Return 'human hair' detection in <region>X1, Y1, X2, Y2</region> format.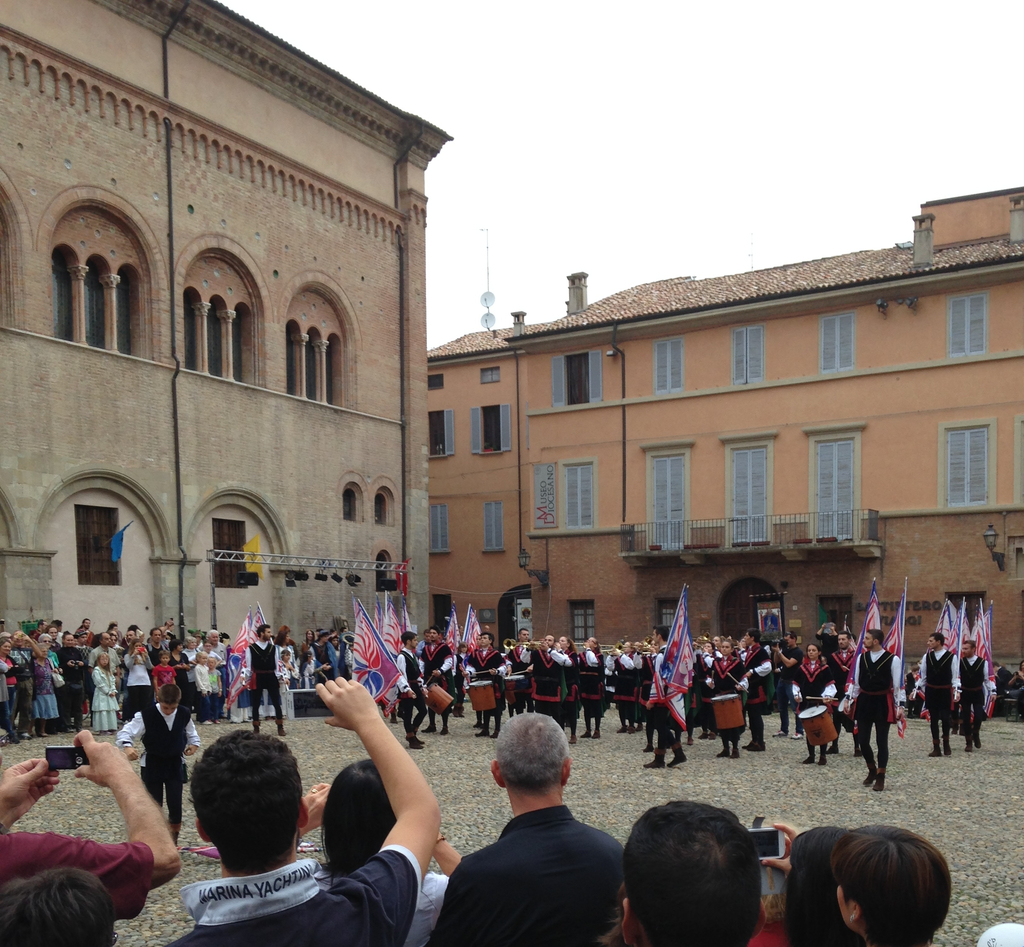
<region>27, 630, 32, 638</region>.
